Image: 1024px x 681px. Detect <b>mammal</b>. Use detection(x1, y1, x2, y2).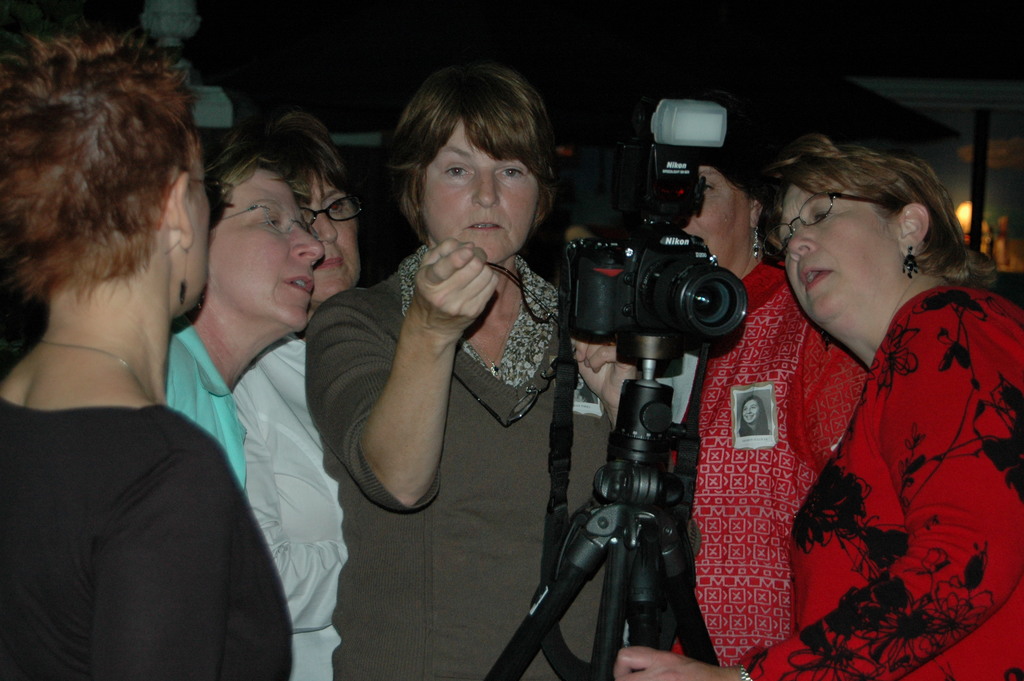
detection(666, 140, 872, 680).
